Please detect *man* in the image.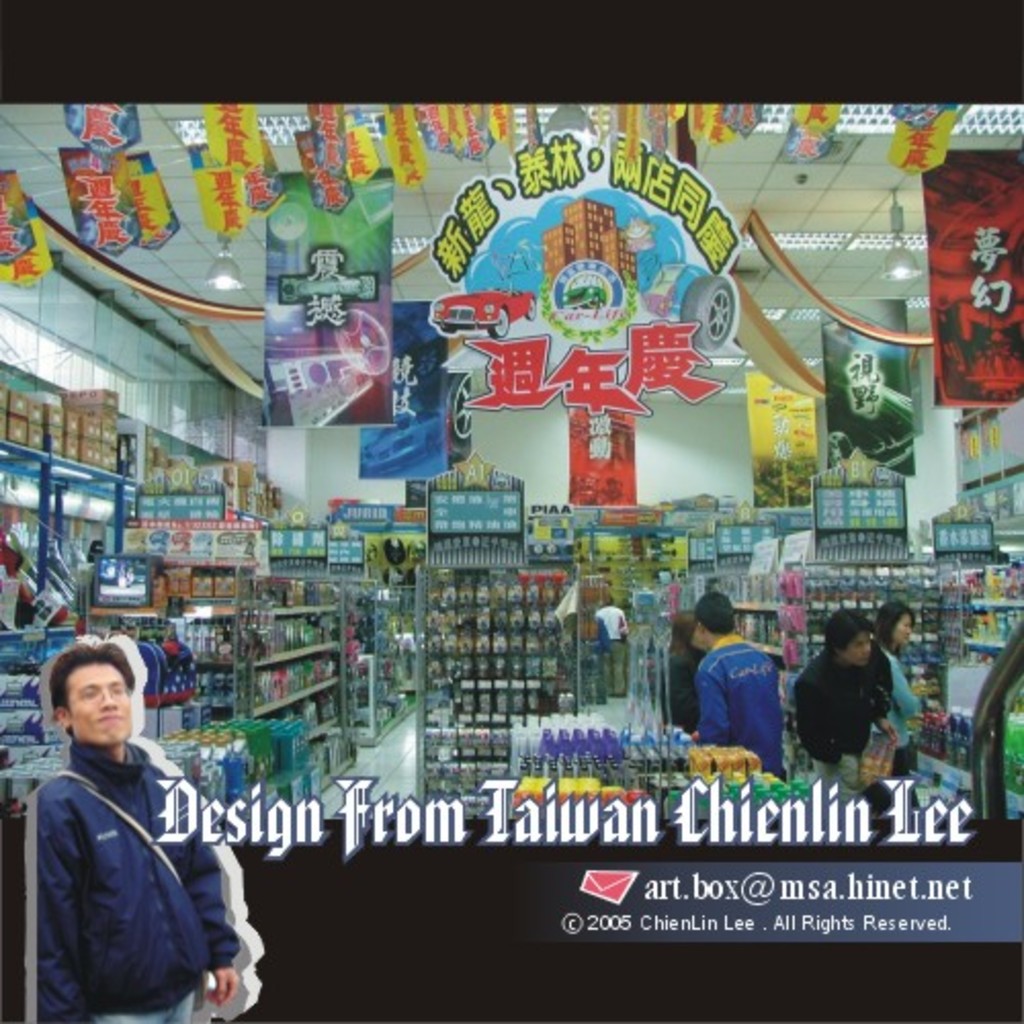
(left=692, top=586, right=782, bottom=780).
